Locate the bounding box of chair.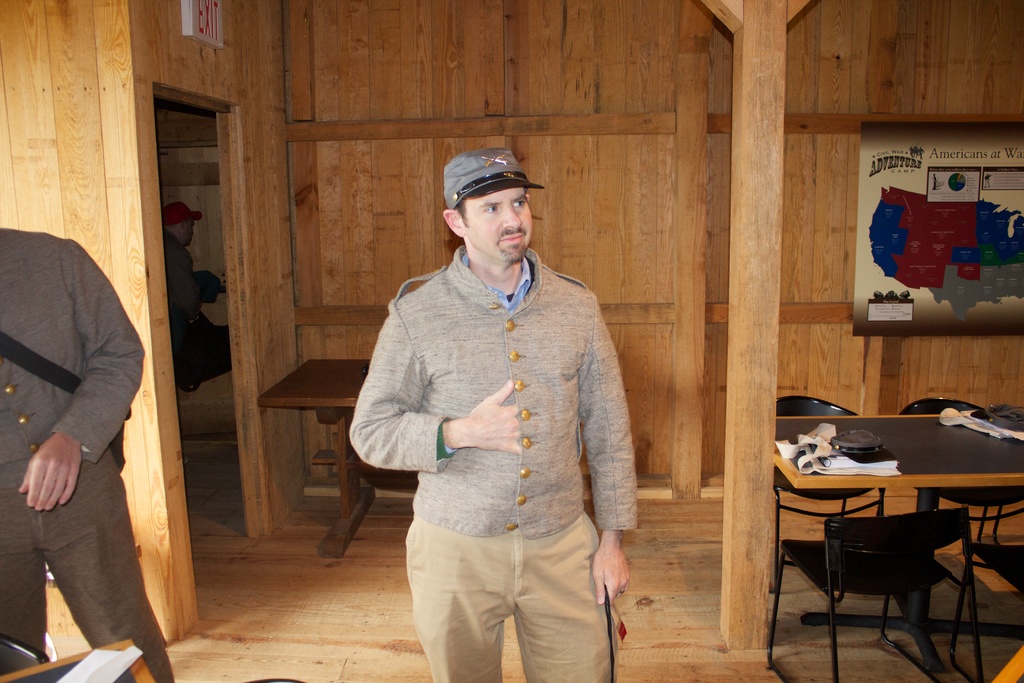
Bounding box: BBox(764, 507, 984, 682).
